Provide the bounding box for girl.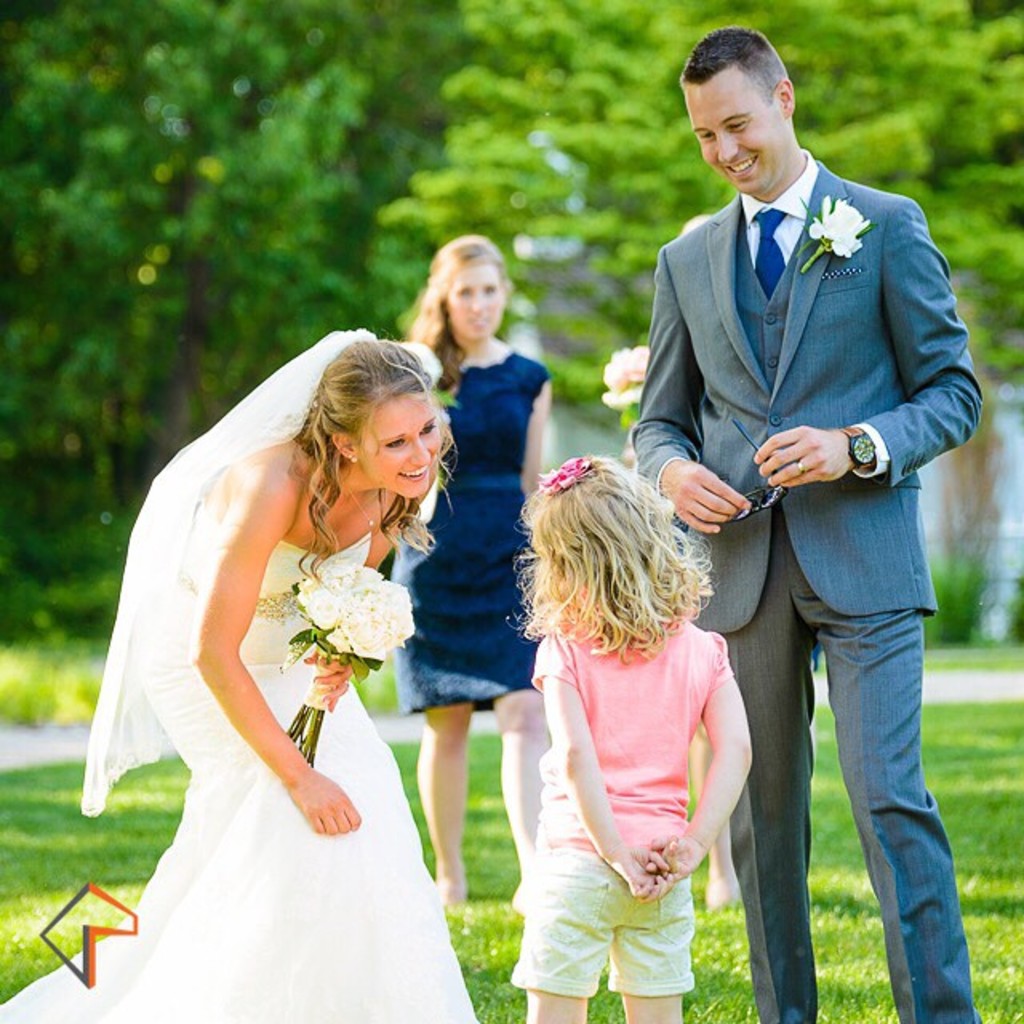
<region>390, 234, 554, 906</region>.
